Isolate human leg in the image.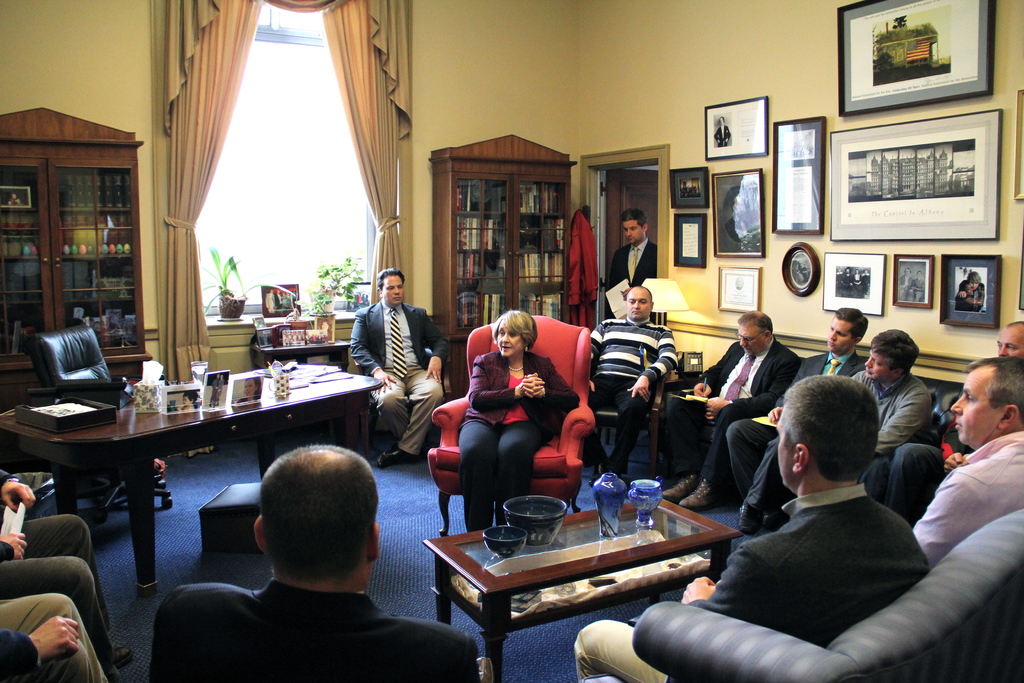
Isolated region: 593, 382, 605, 452.
